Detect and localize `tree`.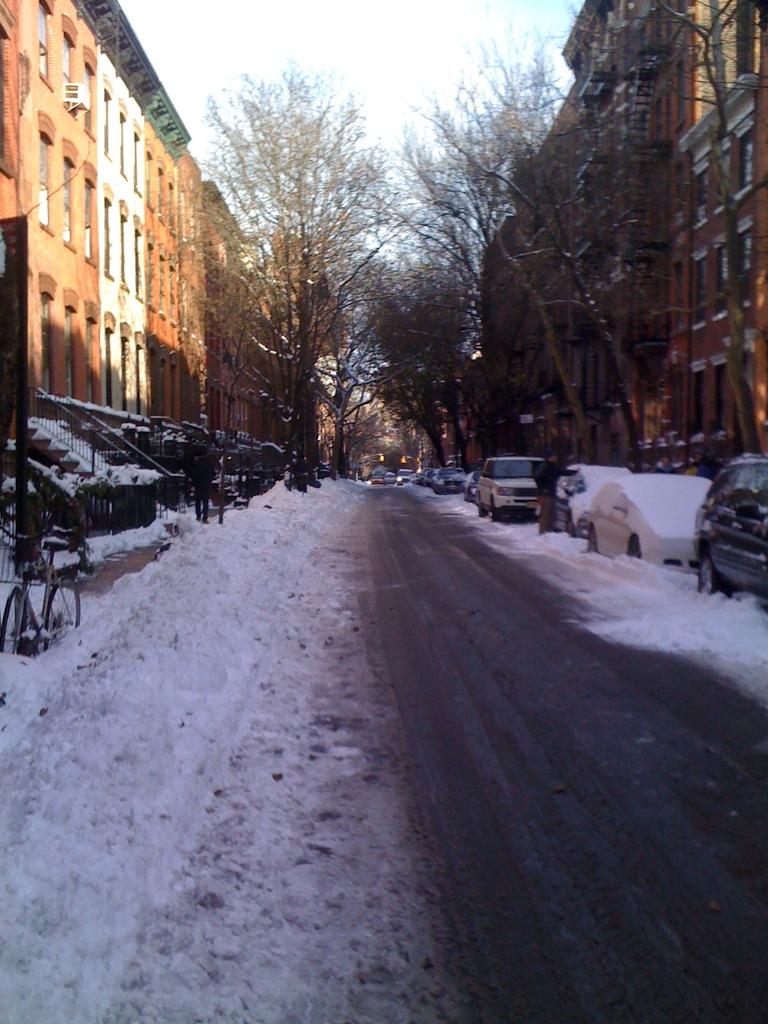
Localized at (x1=209, y1=39, x2=399, y2=498).
